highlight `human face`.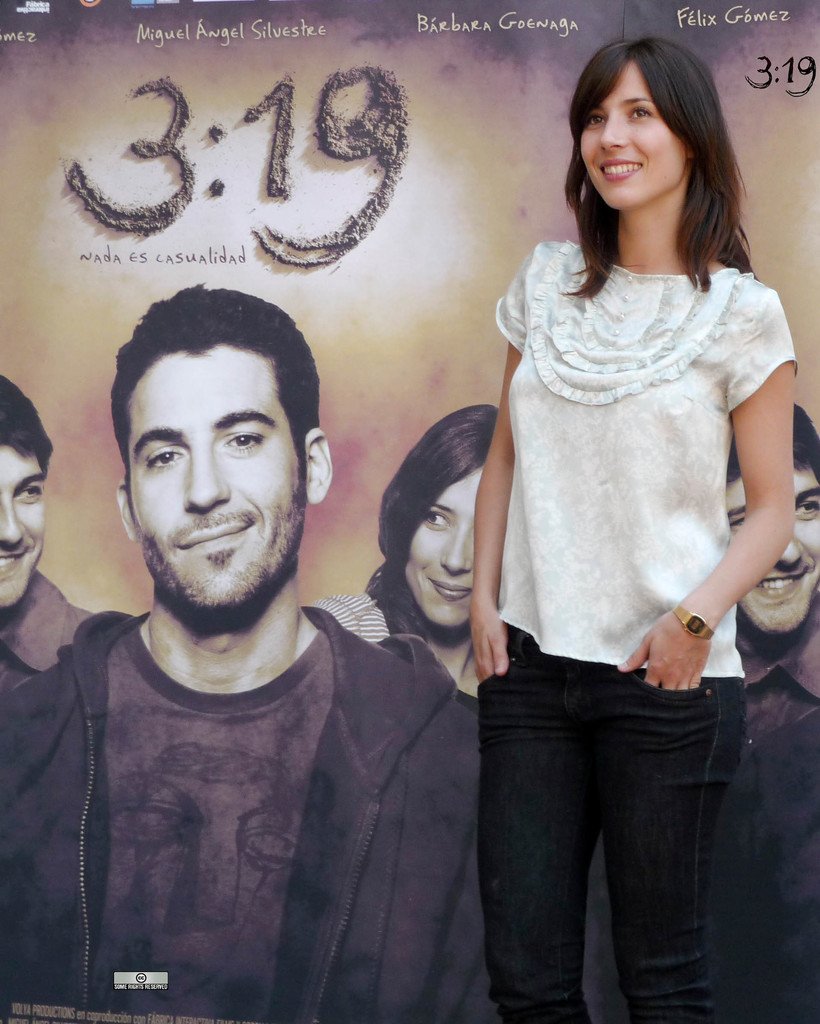
Highlighted region: [126,349,320,630].
